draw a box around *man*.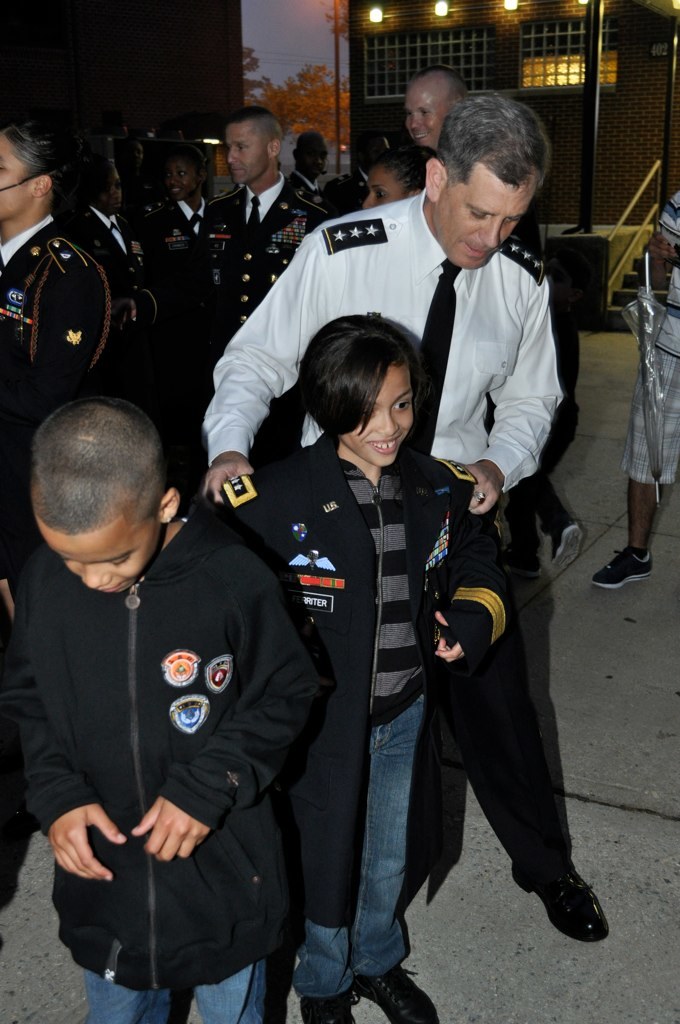
region(174, 107, 325, 373).
